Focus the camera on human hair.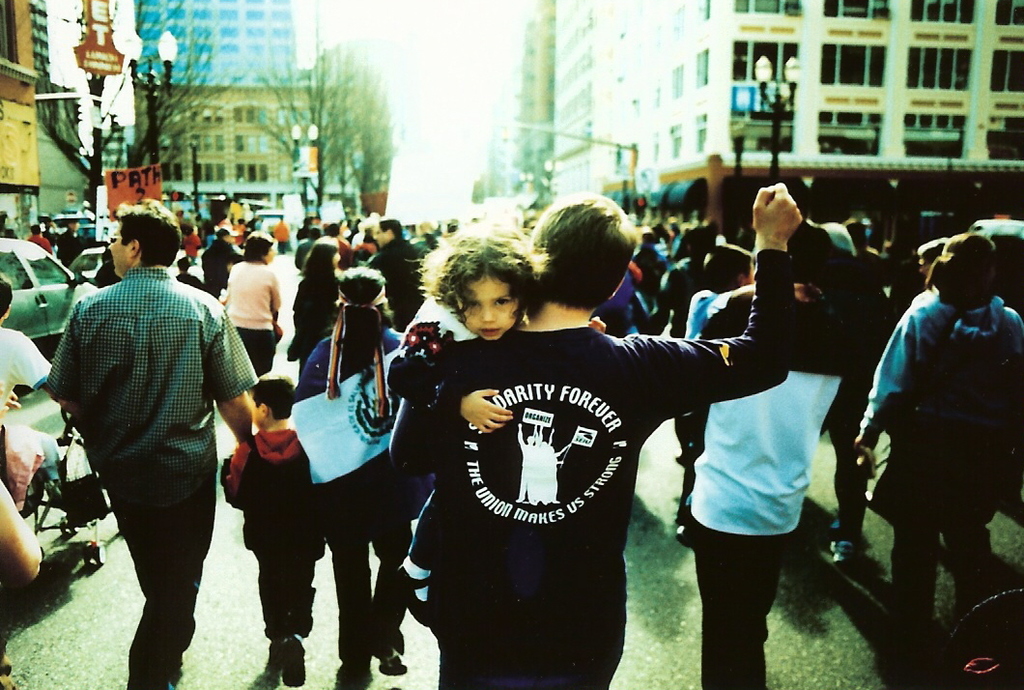
Focus region: [x1=112, y1=195, x2=180, y2=270].
